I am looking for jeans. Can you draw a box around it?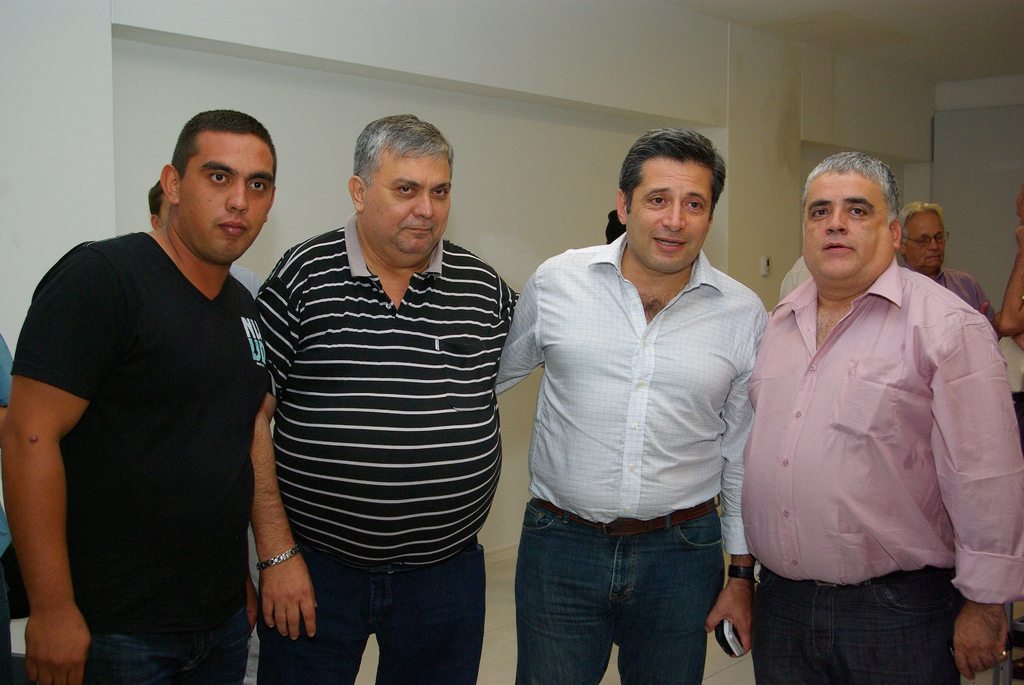
Sure, the bounding box is bbox(753, 579, 964, 684).
